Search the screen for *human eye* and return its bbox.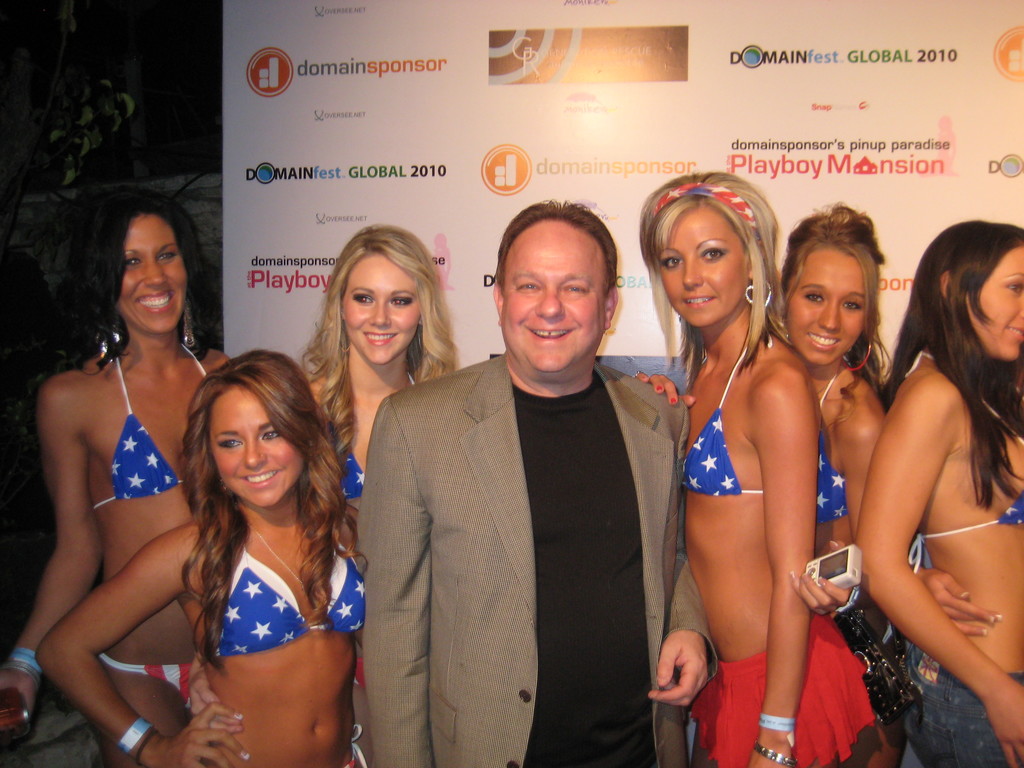
Found: <region>515, 278, 543, 295</region>.
